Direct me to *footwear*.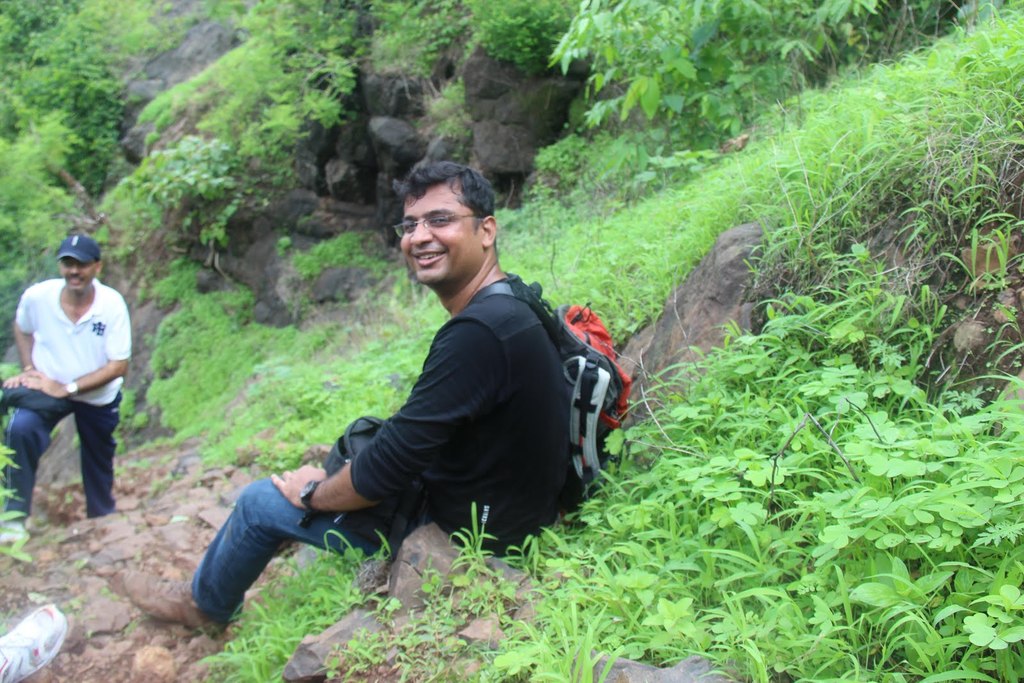
Direction: left=3, top=609, right=65, bottom=680.
